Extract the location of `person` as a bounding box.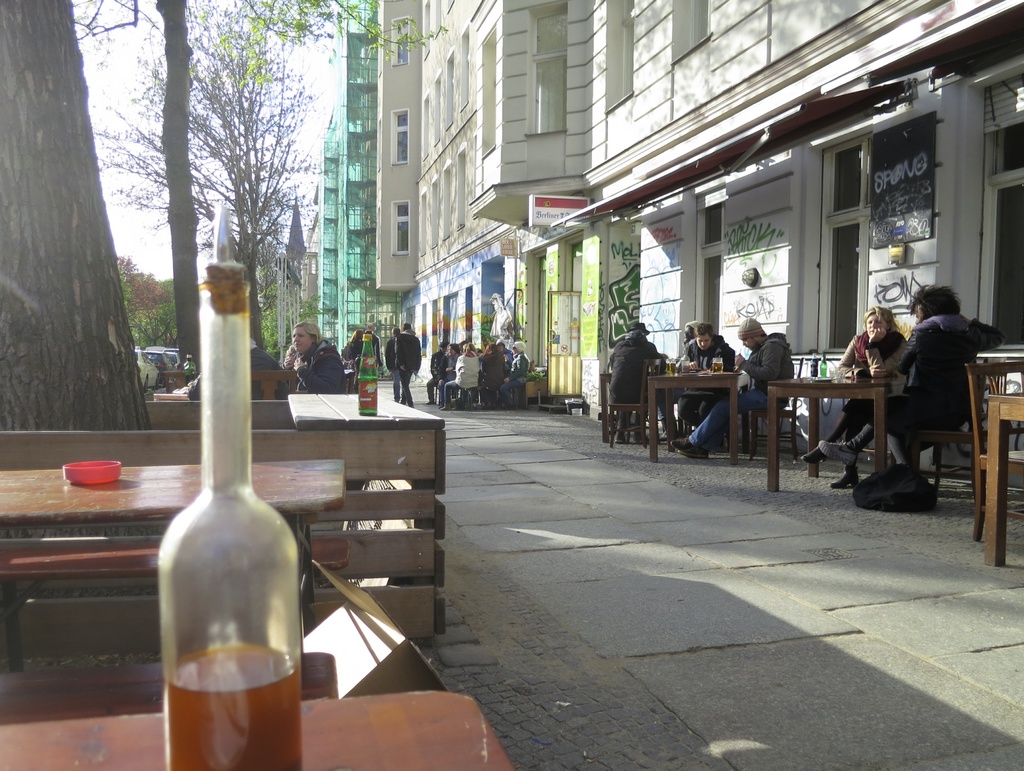
385, 324, 399, 387.
